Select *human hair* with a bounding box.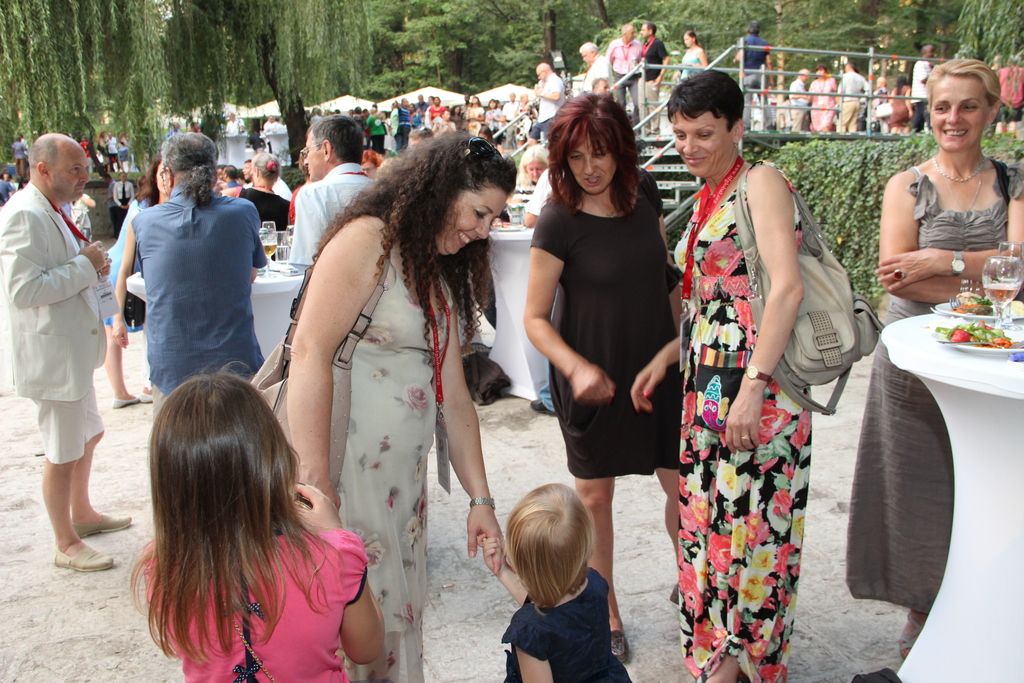
(left=516, top=143, right=551, bottom=181).
